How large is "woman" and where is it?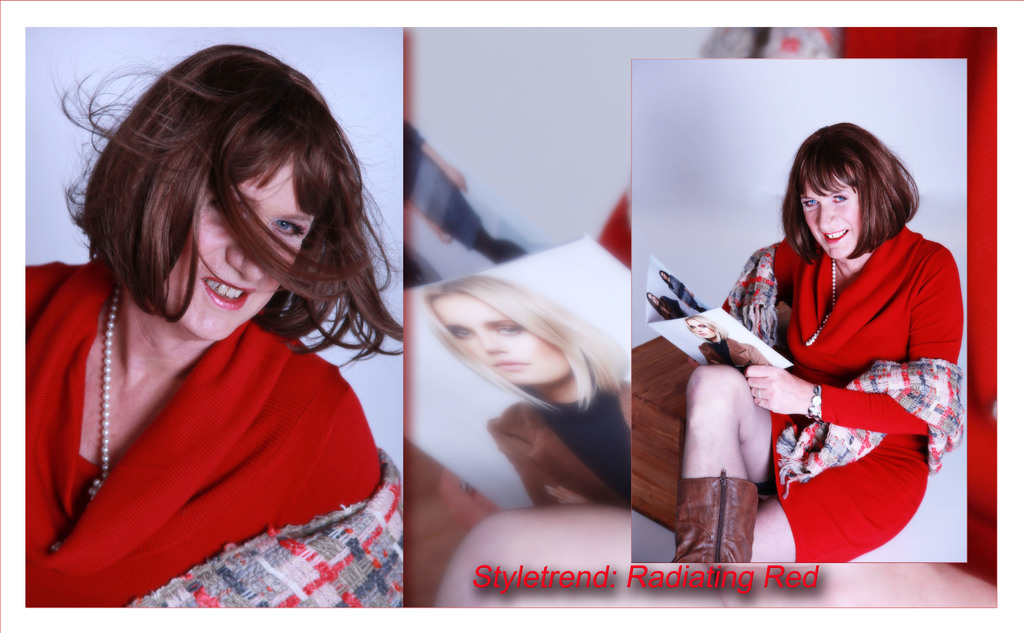
Bounding box: bbox=(642, 285, 690, 318).
